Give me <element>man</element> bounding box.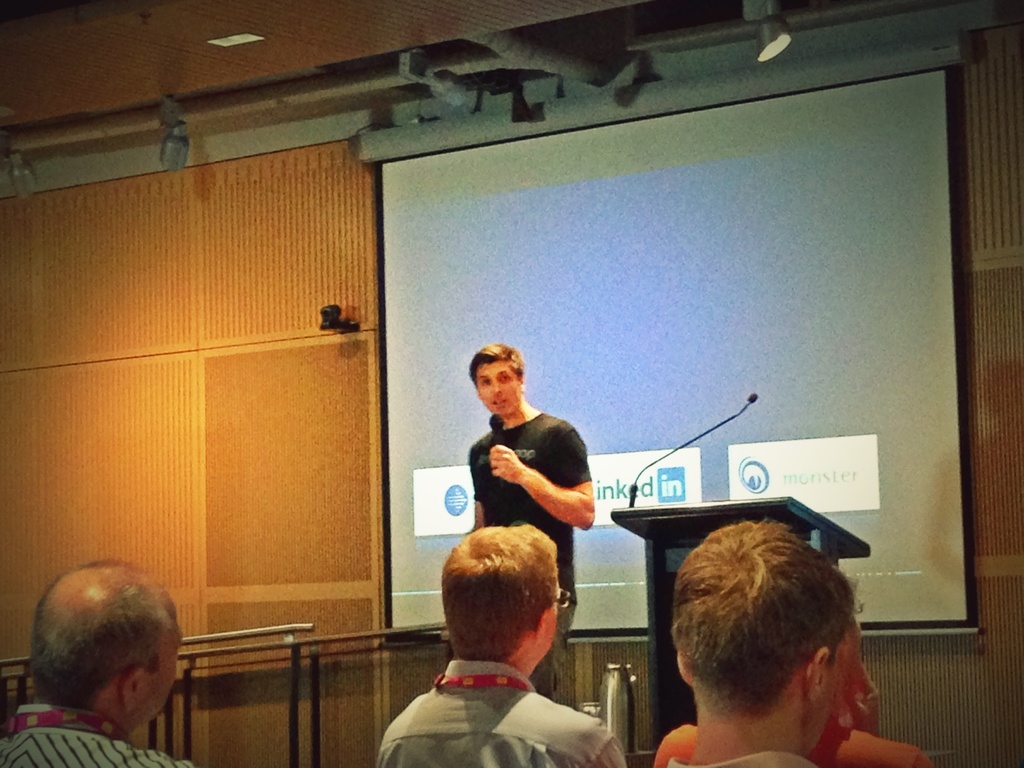
rect(448, 359, 607, 602).
